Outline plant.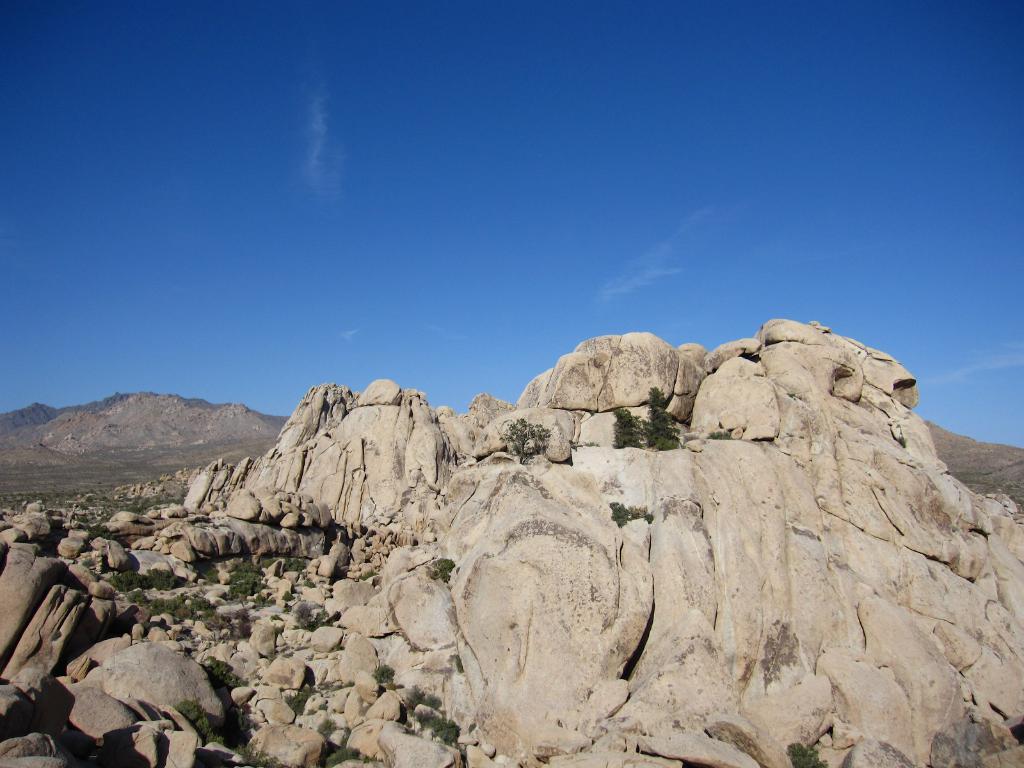
Outline: (198,648,259,740).
